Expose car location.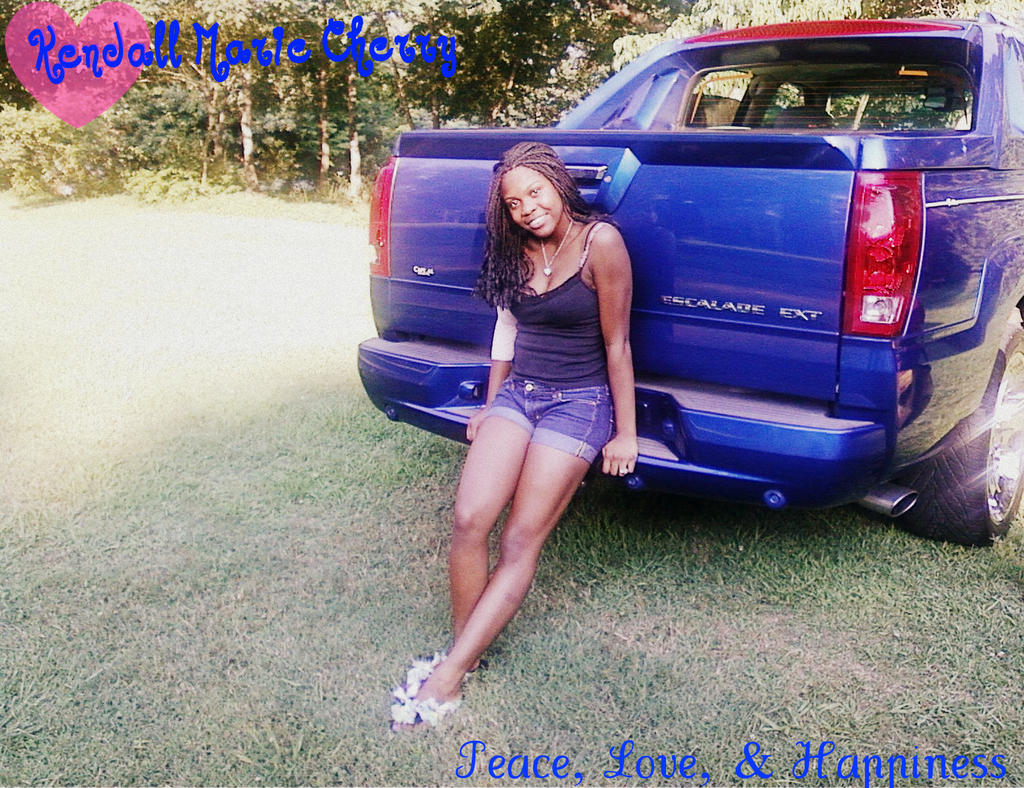
Exposed at box=[491, 21, 977, 550].
